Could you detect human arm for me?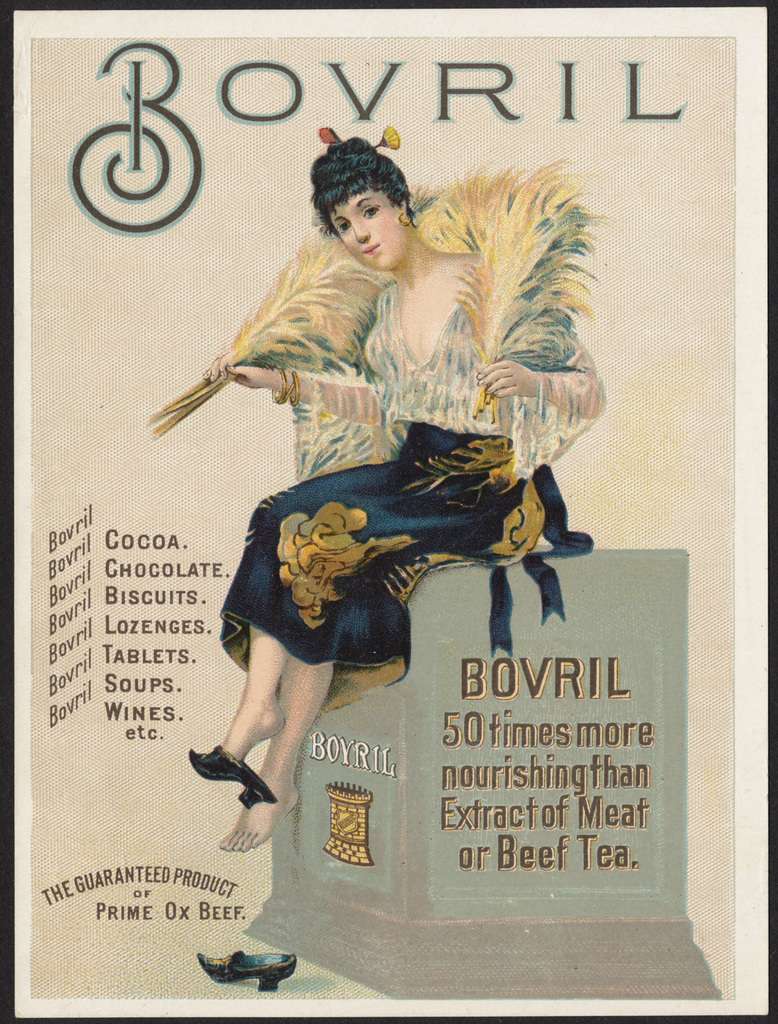
Detection result: [227,332,385,405].
